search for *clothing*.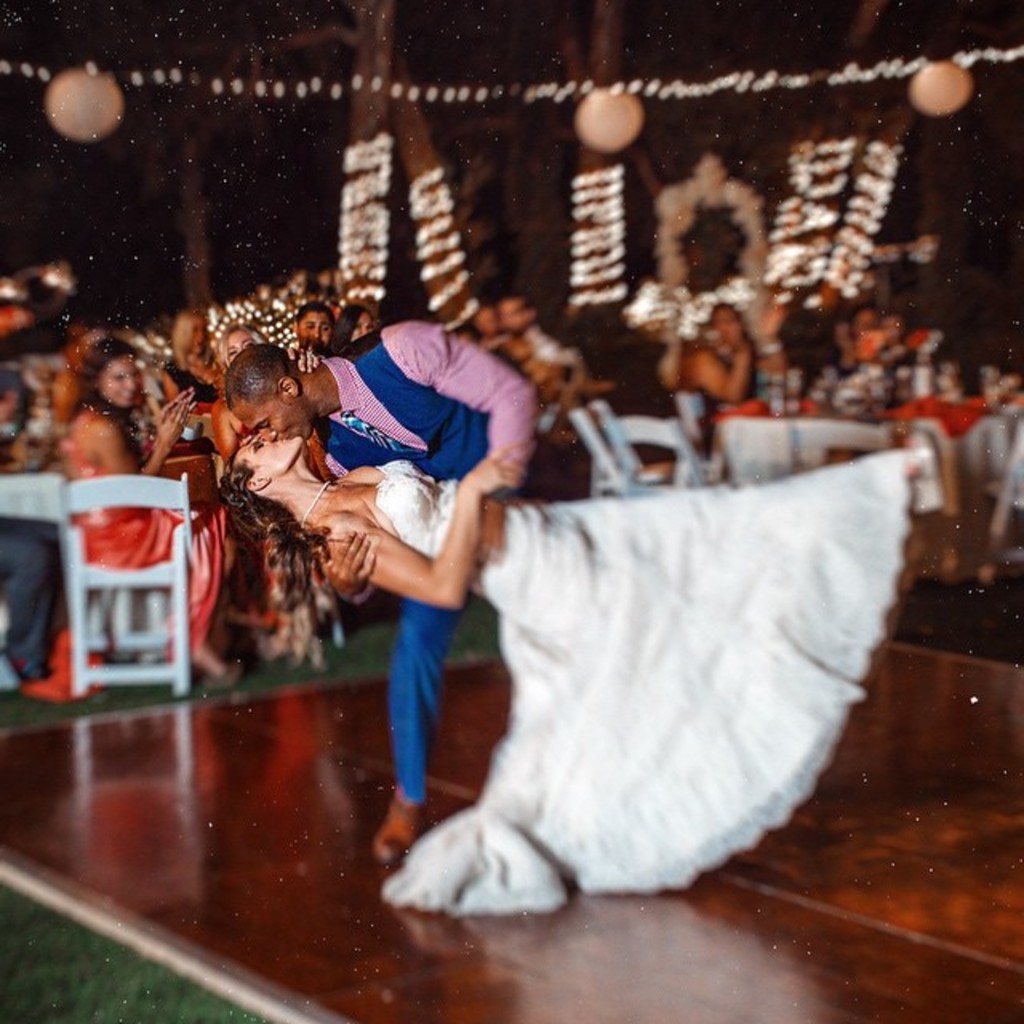
Found at crop(474, 331, 586, 414).
